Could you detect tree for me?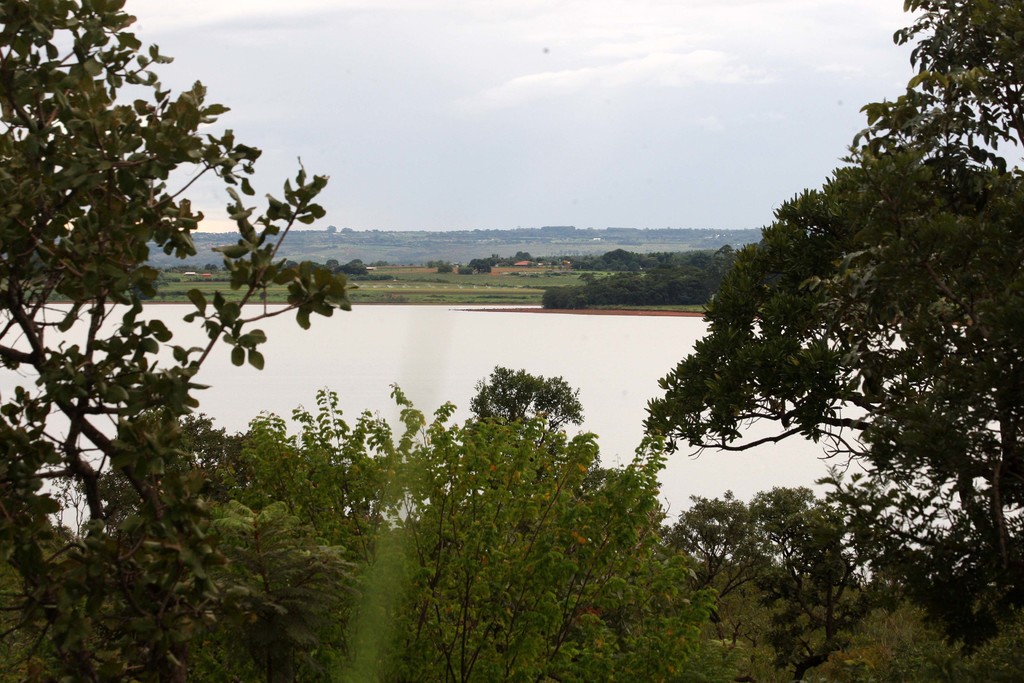
Detection result: [641,154,1023,591].
